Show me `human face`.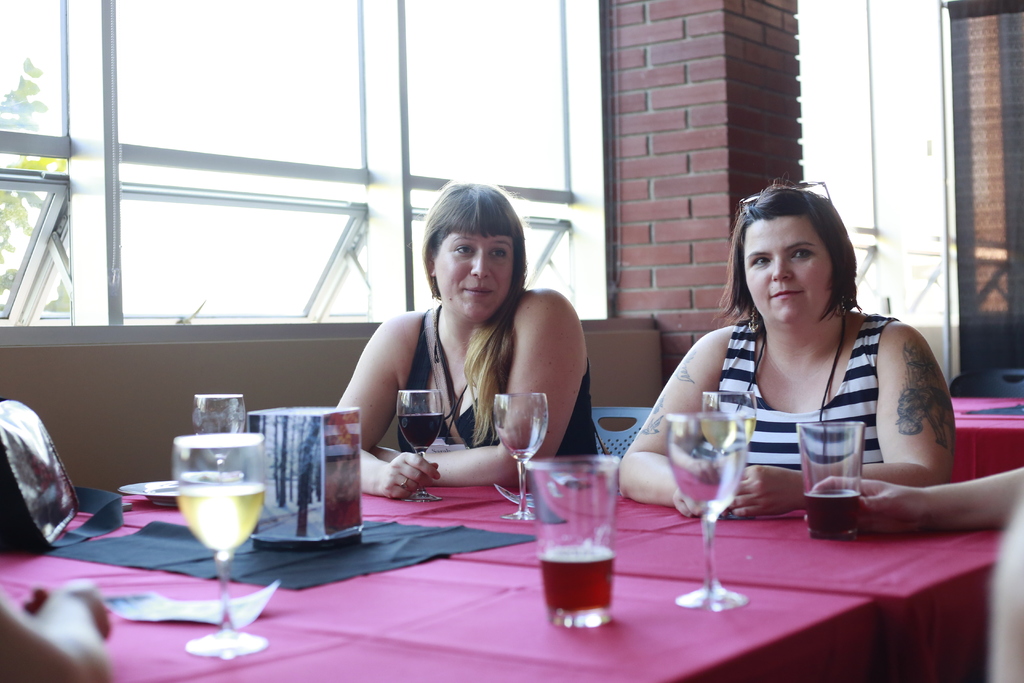
`human face` is here: box(740, 215, 832, 325).
